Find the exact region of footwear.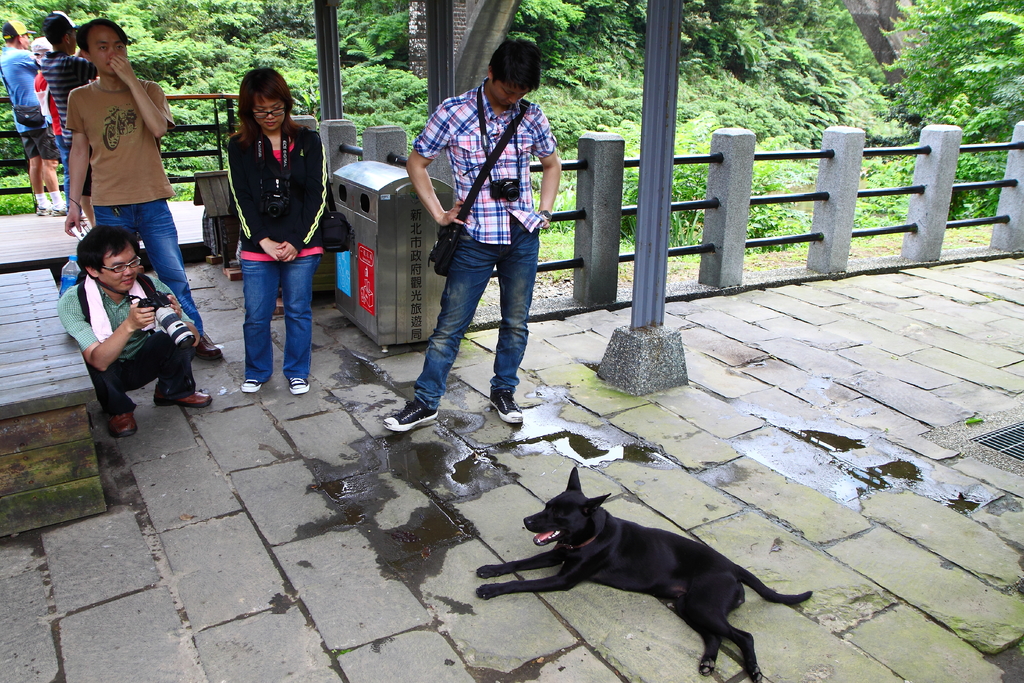
Exact region: 108, 409, 135, 440.
